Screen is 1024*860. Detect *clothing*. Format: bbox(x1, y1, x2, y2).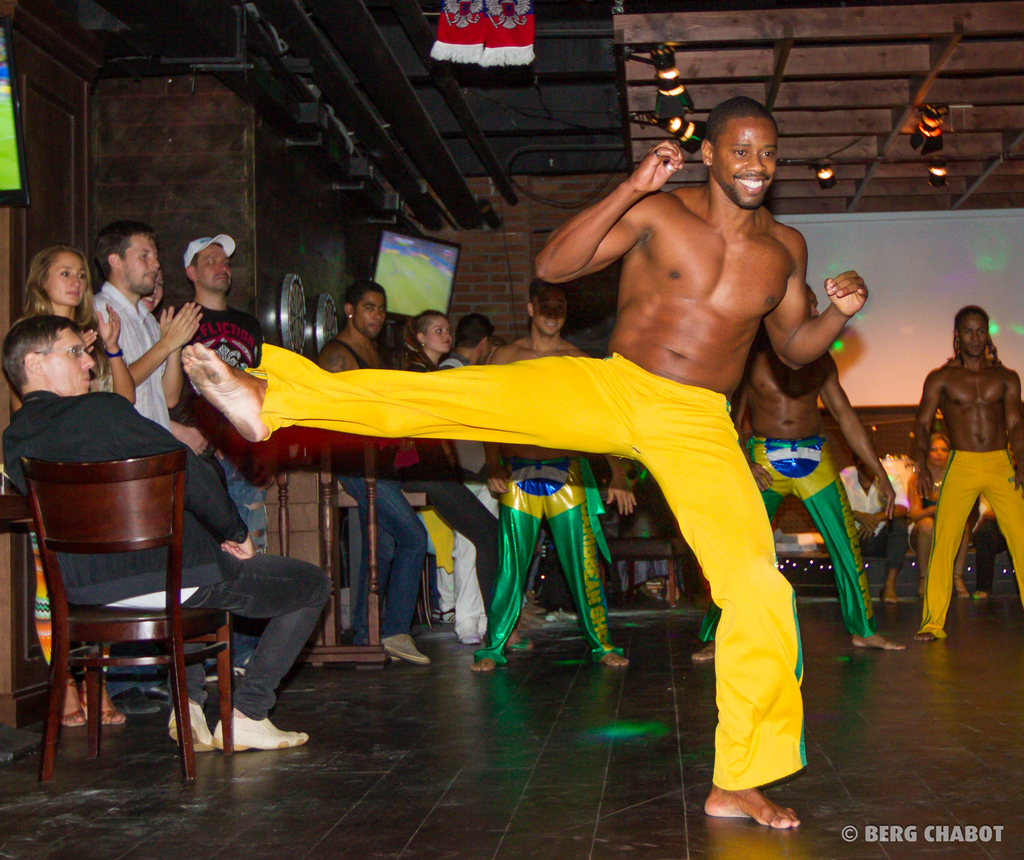
bbox(243, 340, 808, 792).
